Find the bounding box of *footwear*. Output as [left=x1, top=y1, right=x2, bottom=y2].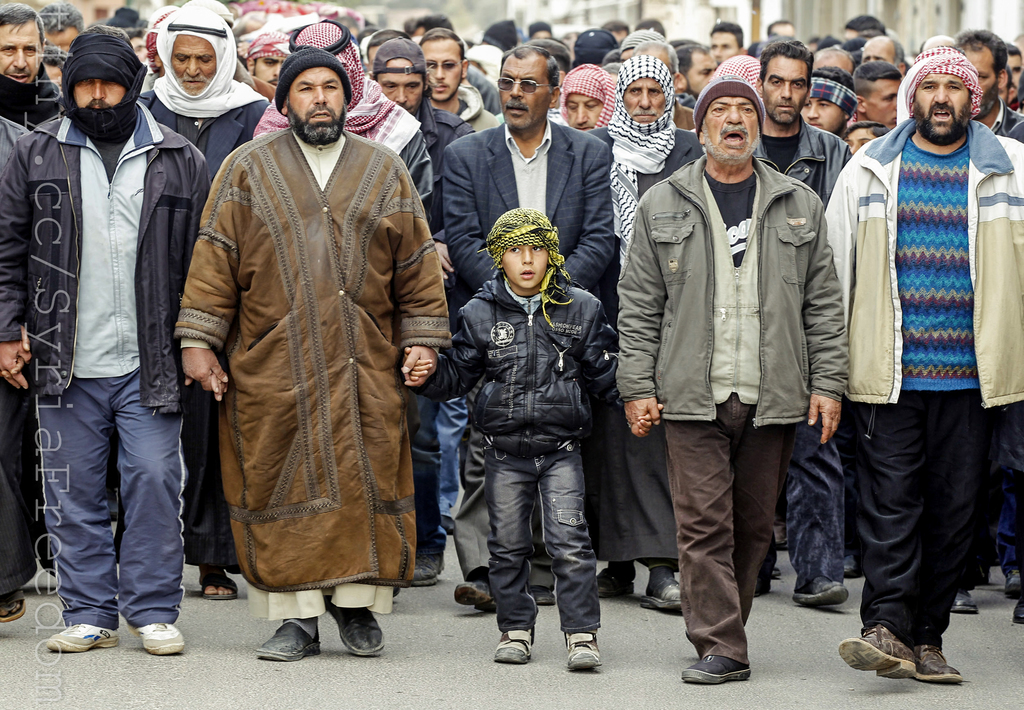
[left=412, top=554, right=447, bottom=580].
